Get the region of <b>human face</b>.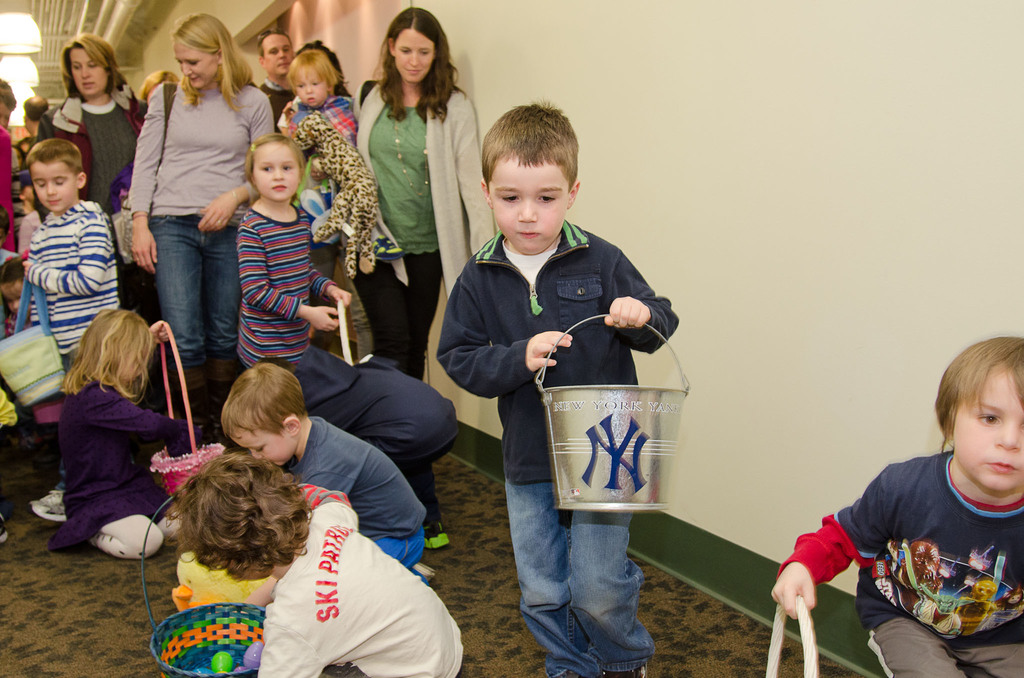
(left=234, top=430, right=296, bottom=465).
